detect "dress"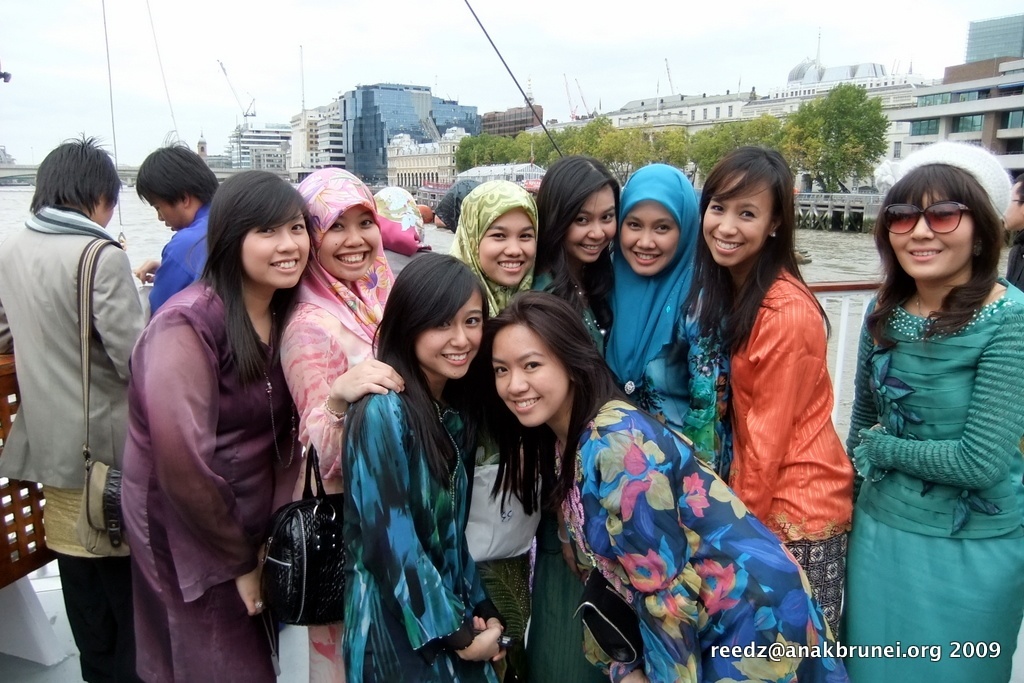
<bbox>549, 397, 845, 682</bbox>
